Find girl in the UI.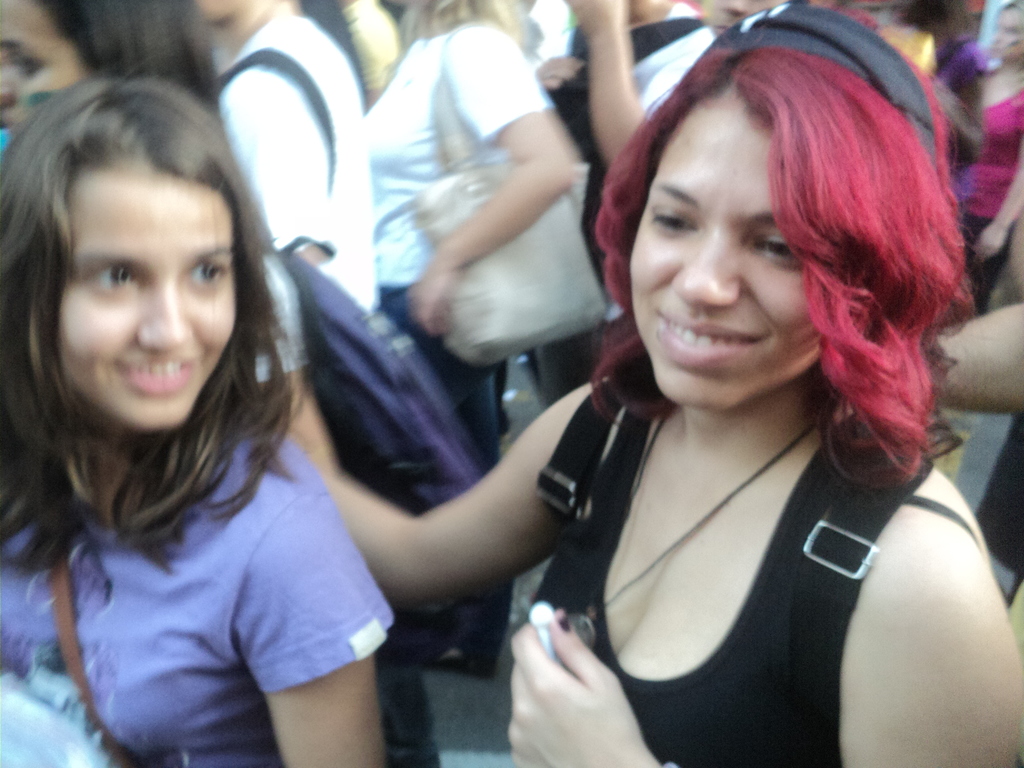
UI element at select_region(0, 0, 309, 404).
